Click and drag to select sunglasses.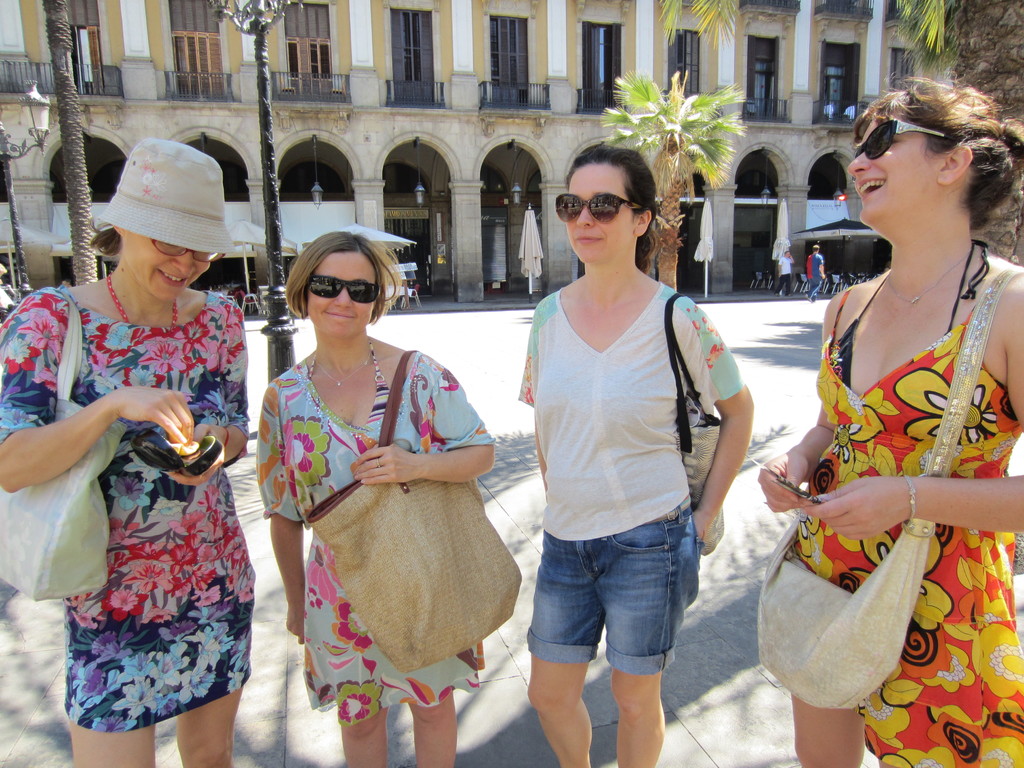
Selection: [854, 119, 950, 159].
